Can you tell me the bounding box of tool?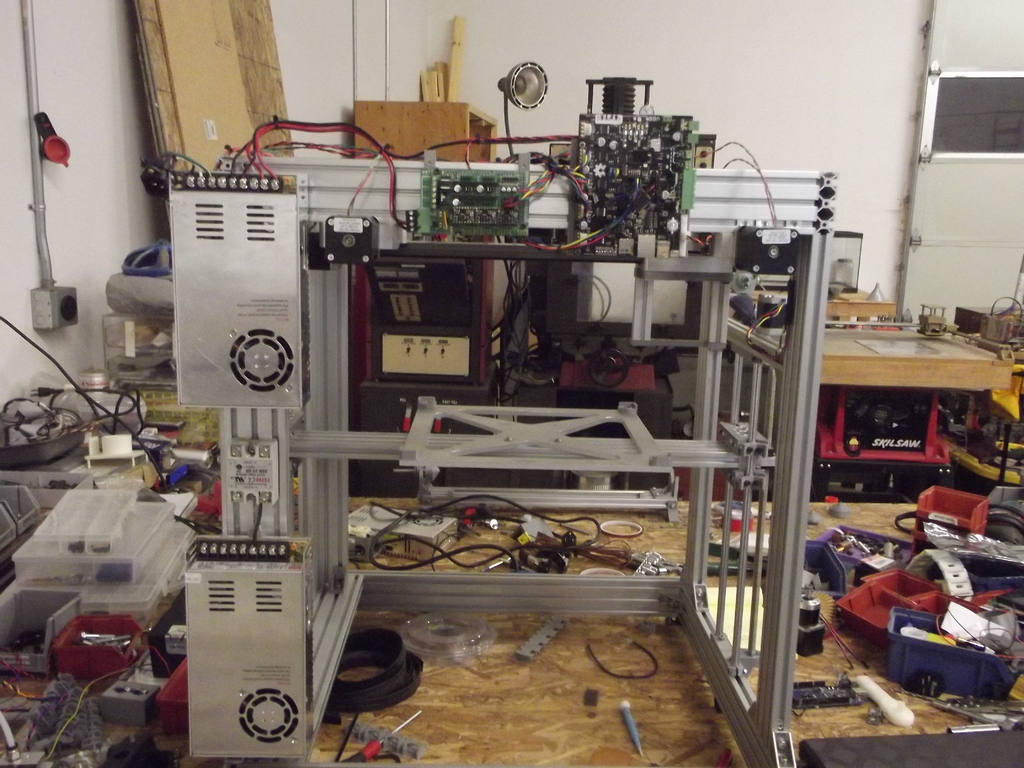
bbox(131, 424, 175, 475).
